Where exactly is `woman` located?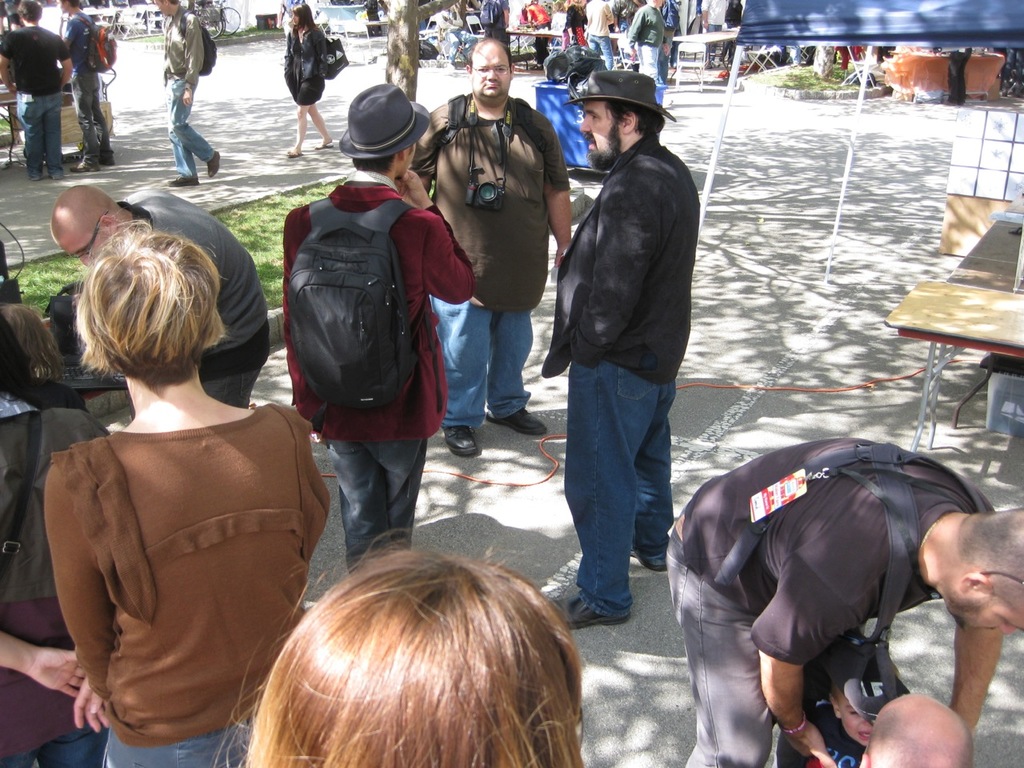
Its bounding box is [282, 2, 334, 157].
